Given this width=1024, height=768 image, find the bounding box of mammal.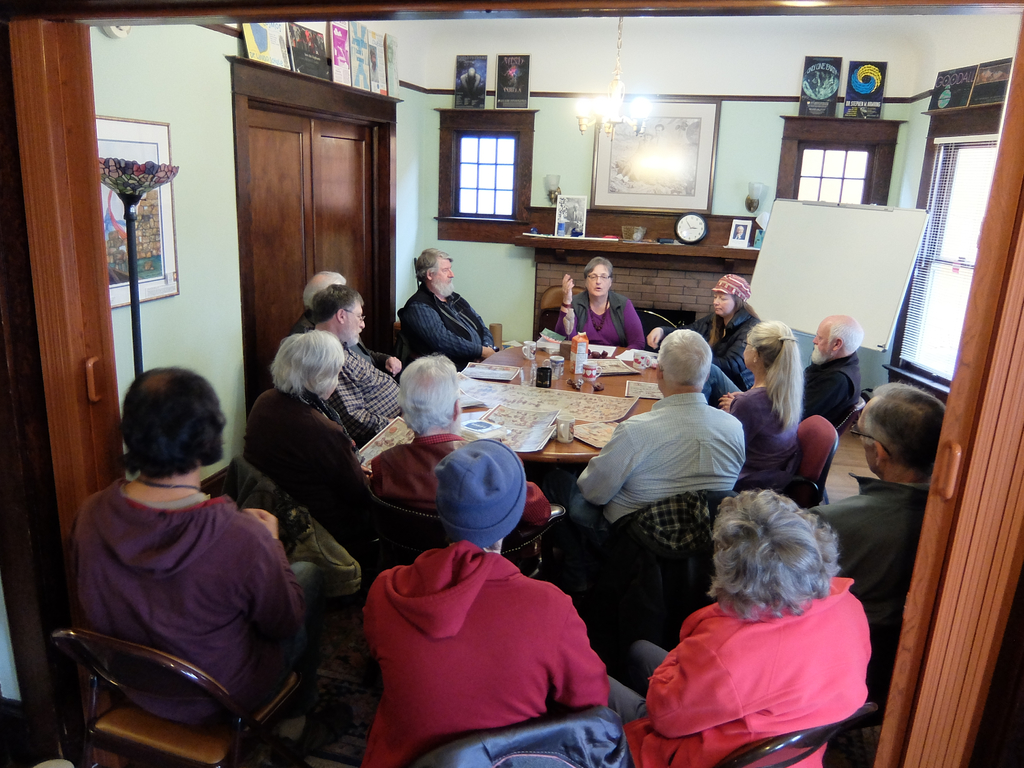
(x1=371, y1=352, x2=552, y2=573).
